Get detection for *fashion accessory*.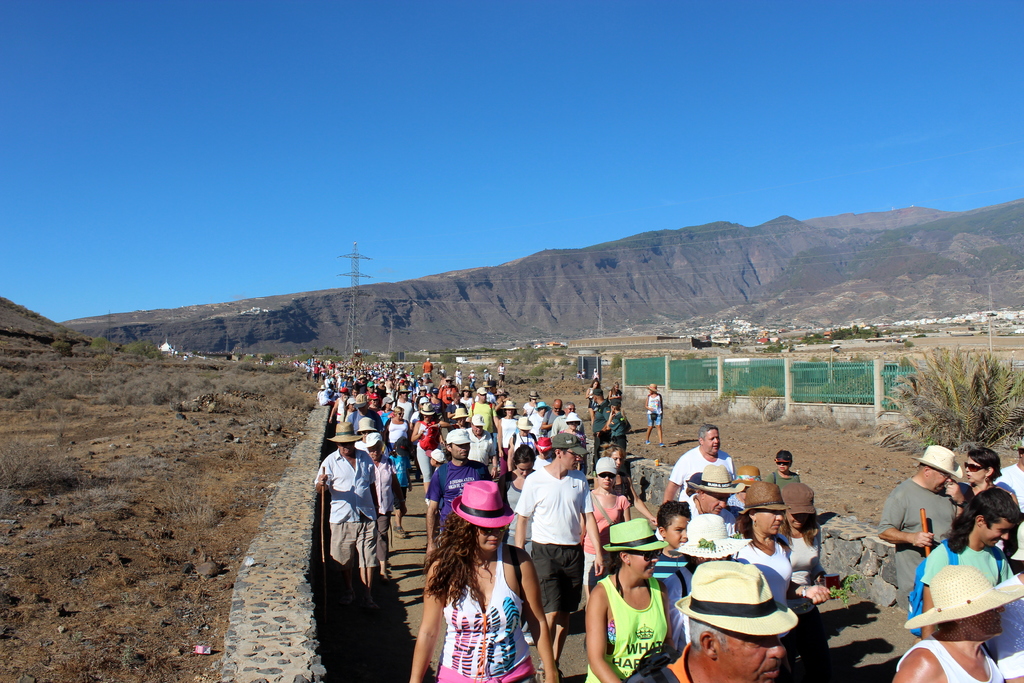
Detection: 534/401/550/410.
